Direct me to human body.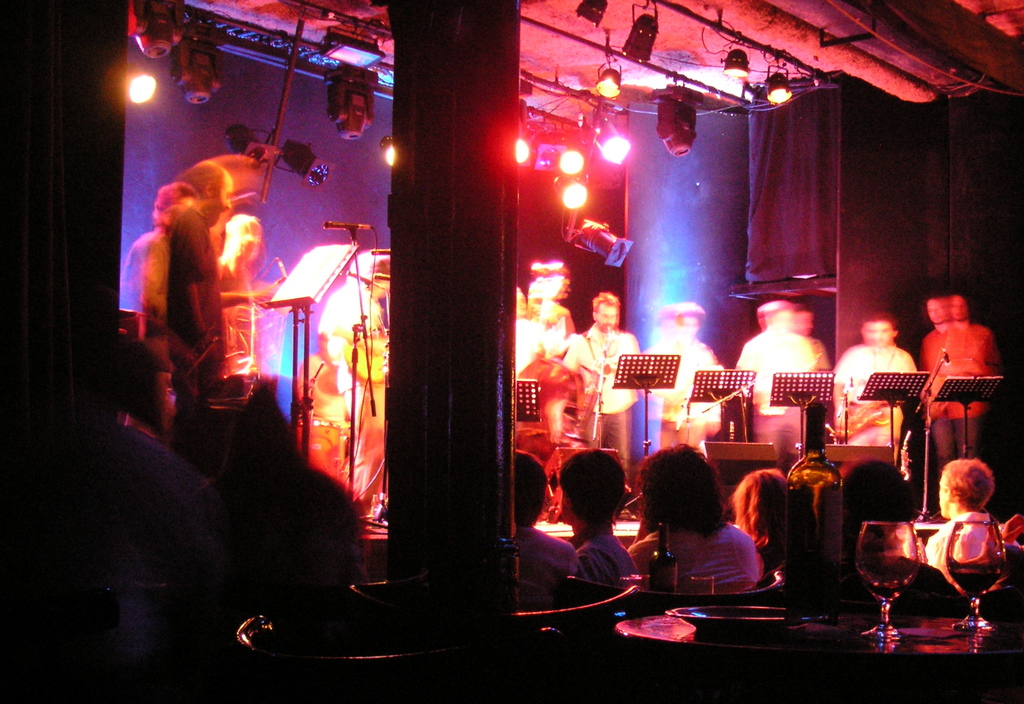
Direction: [924,459,1022,596].
